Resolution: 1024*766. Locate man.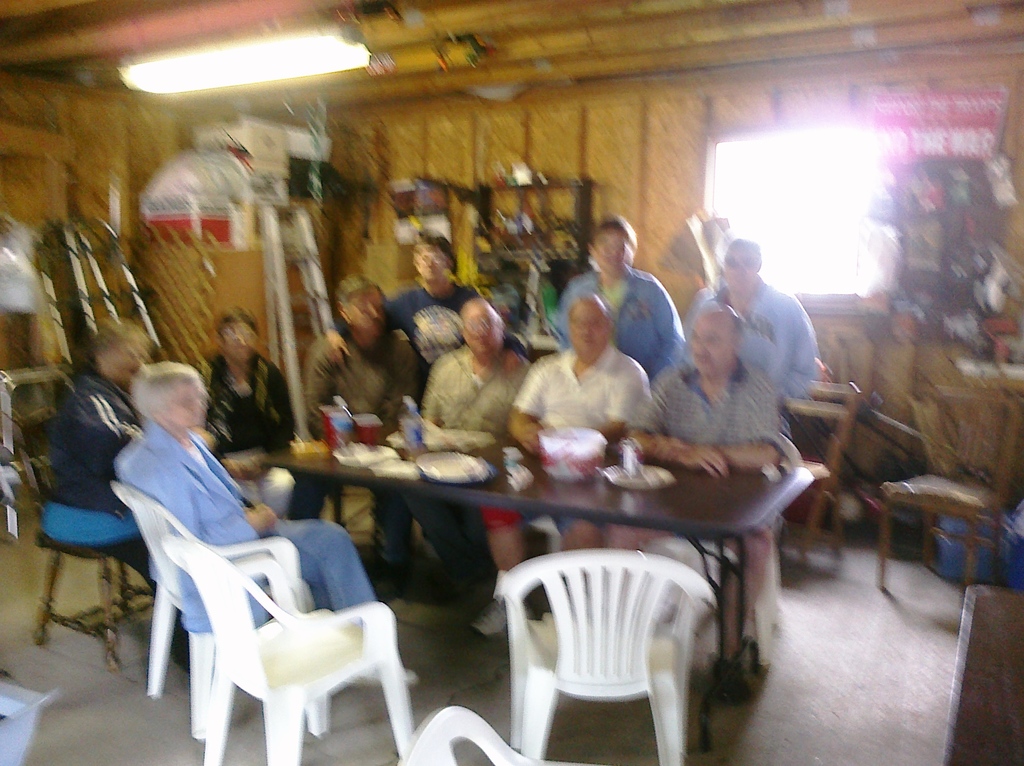
rect(408, 300, 543, 648).
